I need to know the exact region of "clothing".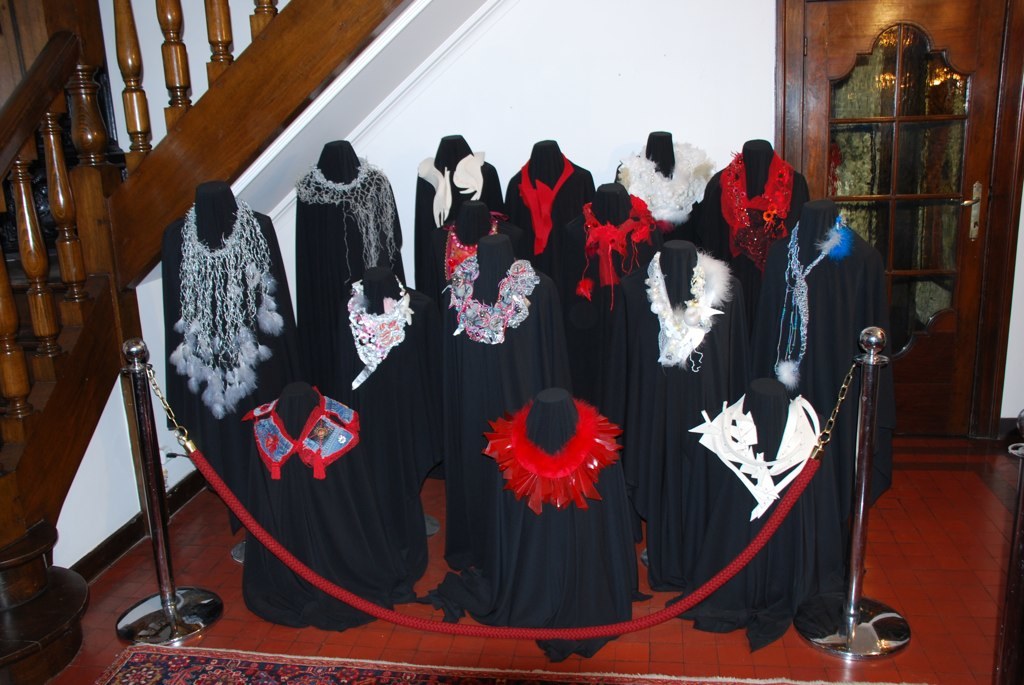
Region: select_region(681, 380, 849, 647).
